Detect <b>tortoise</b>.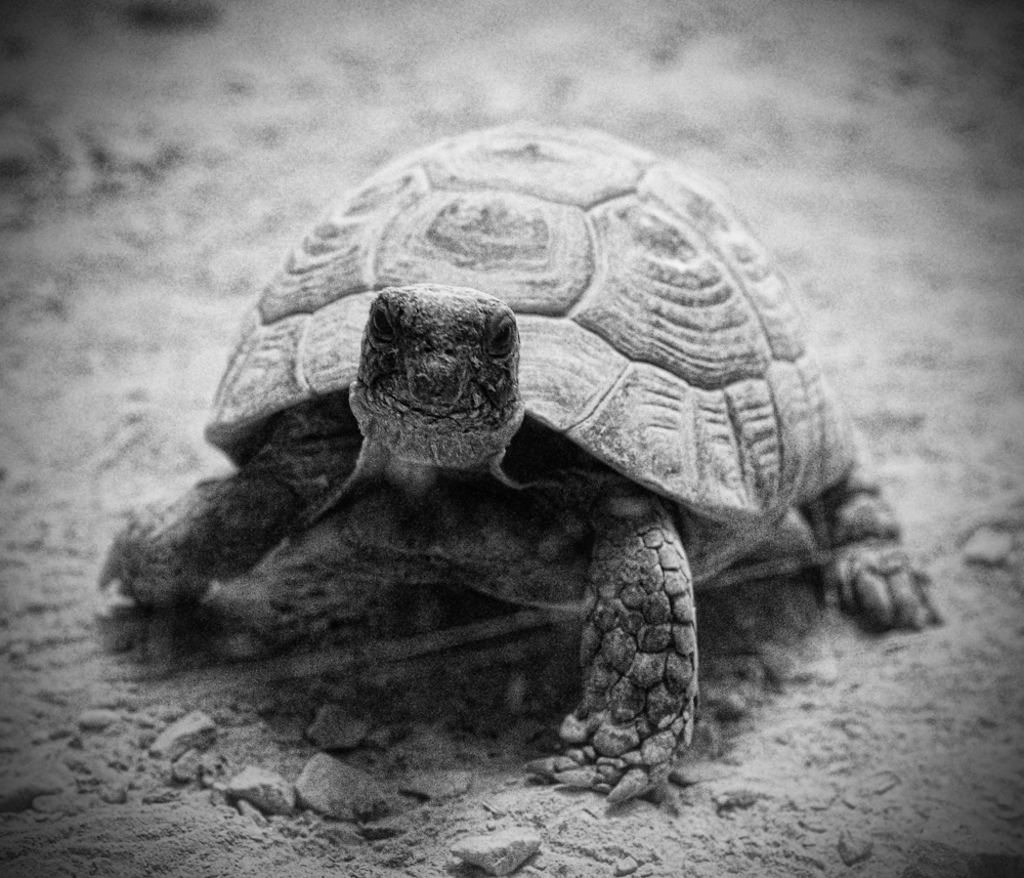
Detected at (90,114,932,805).
